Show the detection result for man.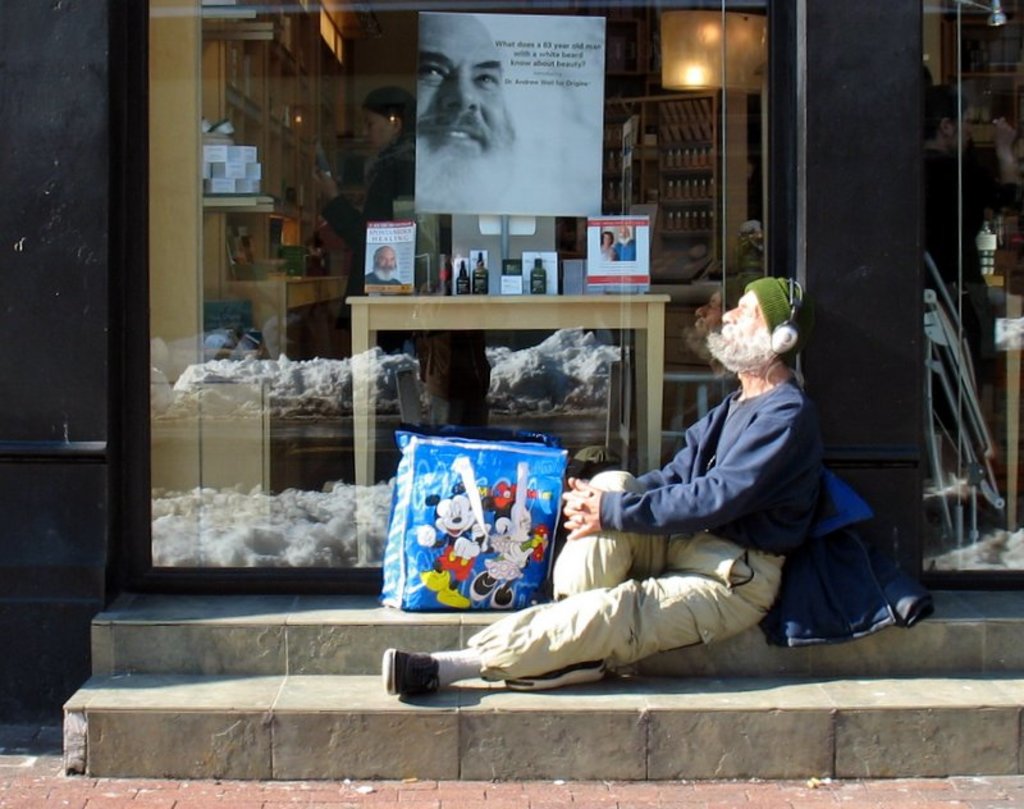
bbox(364, 247, 407, 287).
